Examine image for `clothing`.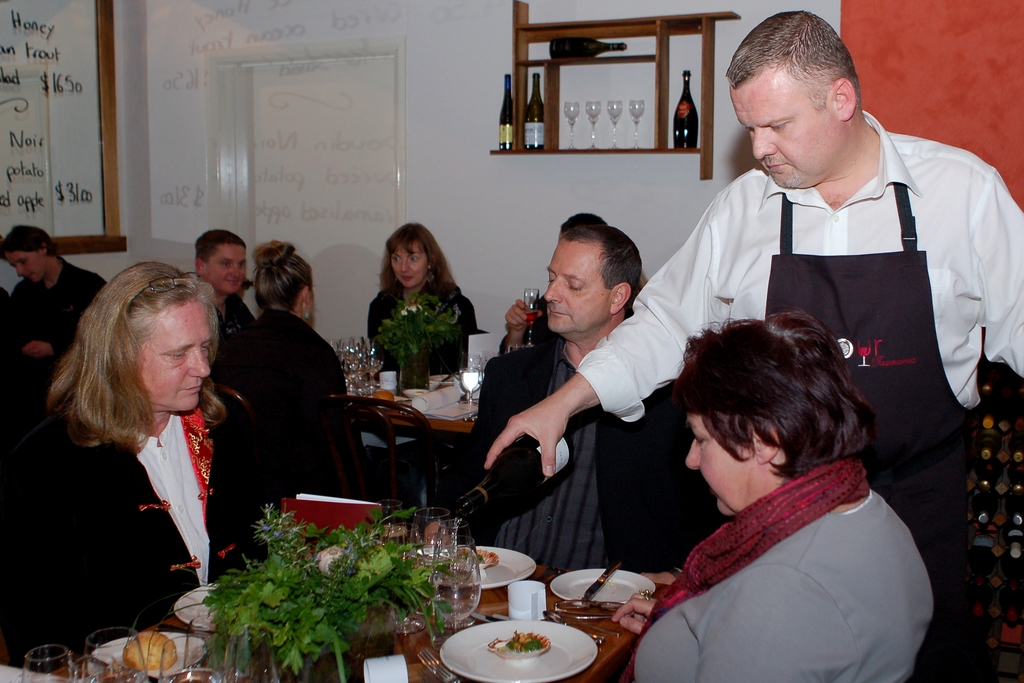
Examination result: rect(212, 297, 404, 562).
